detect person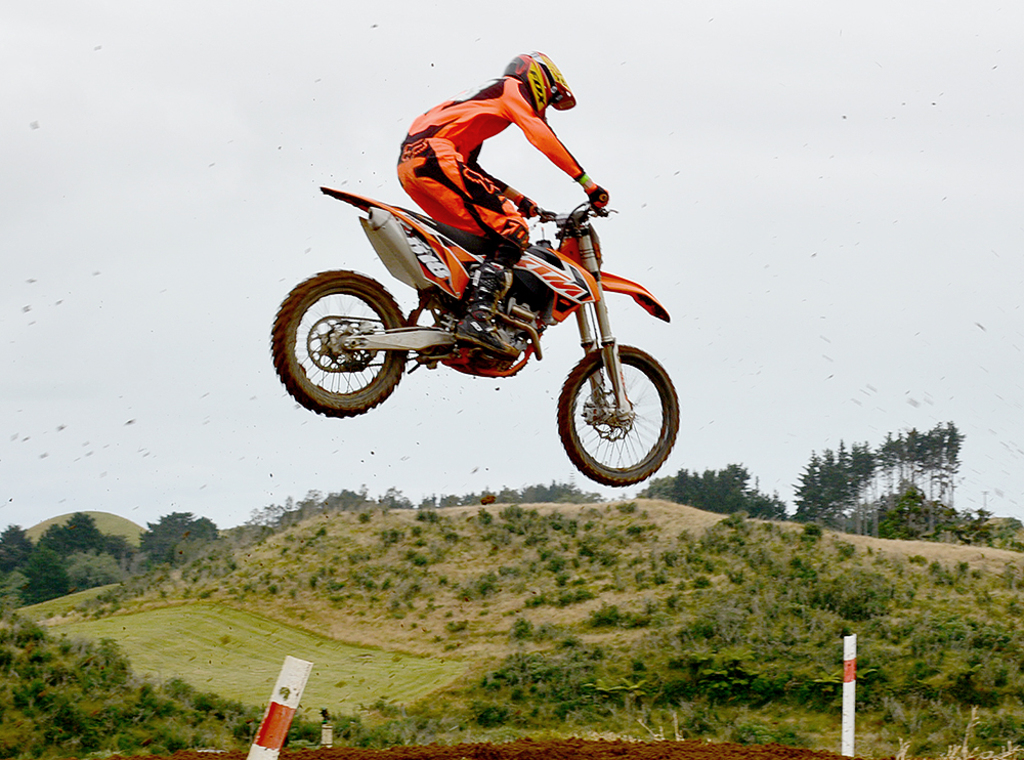
{"x1": 392, "y1": 47, "x2": 610, "y2": 357}
